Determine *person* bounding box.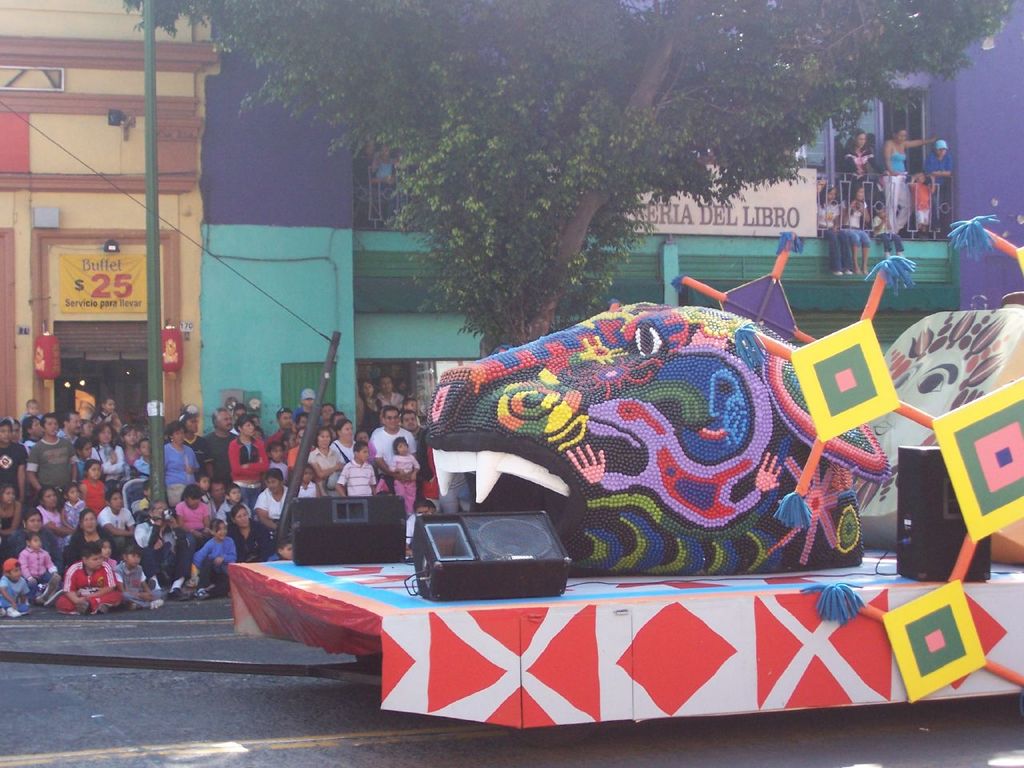
Determined: (left=125, top=498, right=181, bottom=574).
